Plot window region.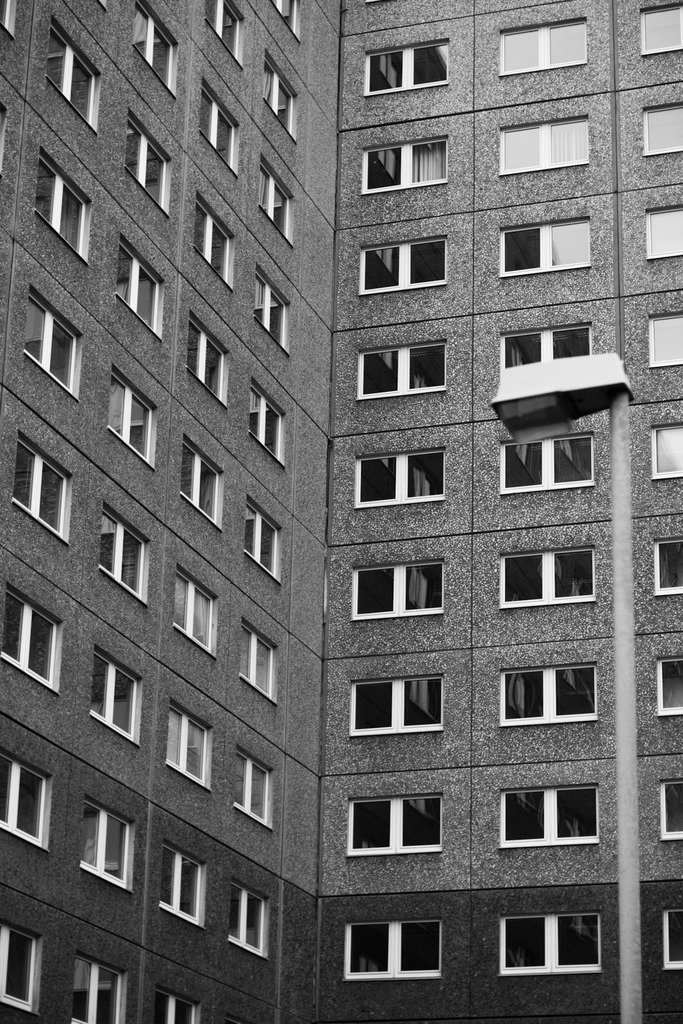
Plotted at 360/241/449/290.
